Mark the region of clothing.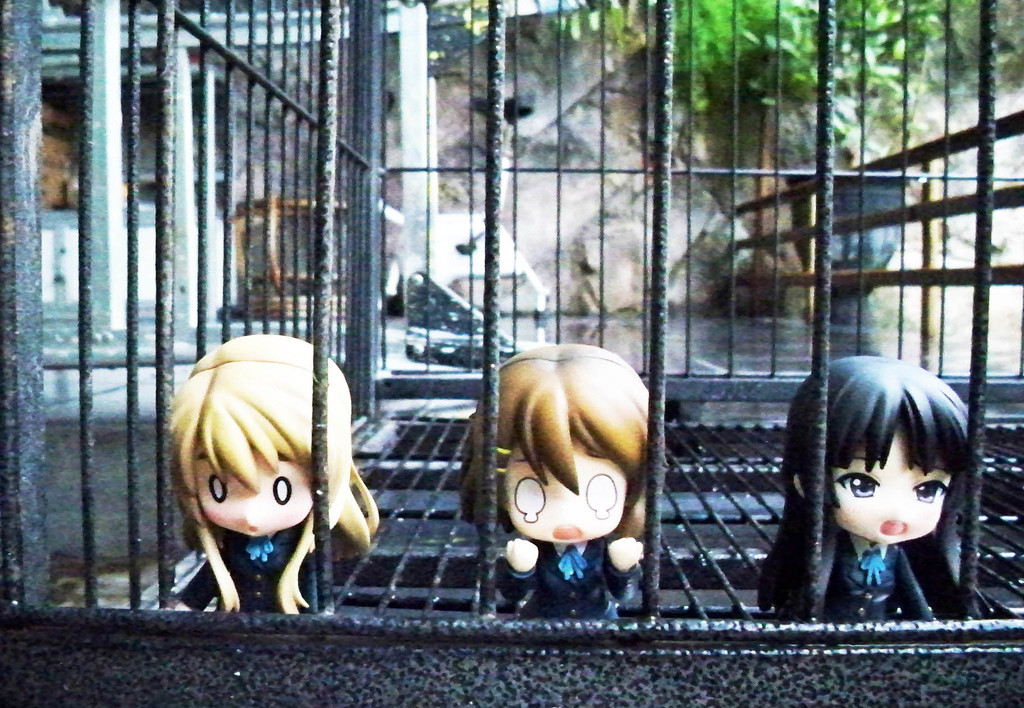
Region: select_region(812, 533, 928, 619).
